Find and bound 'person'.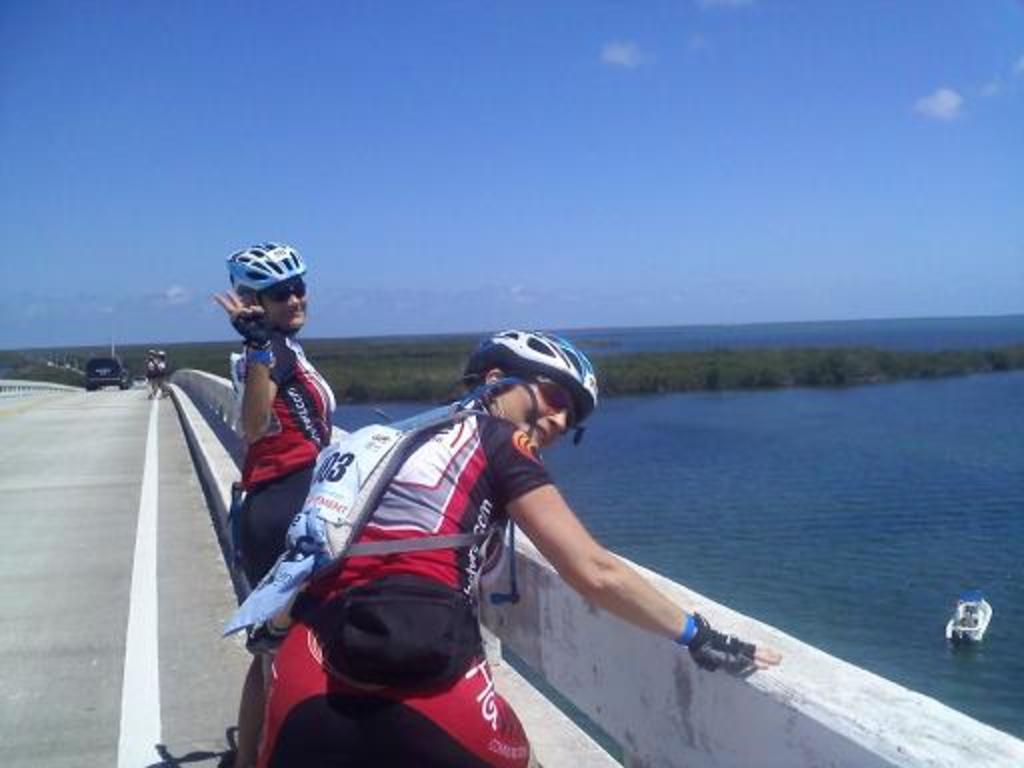
Bound: x1=220 y1=234 x2=334 y2=580.
